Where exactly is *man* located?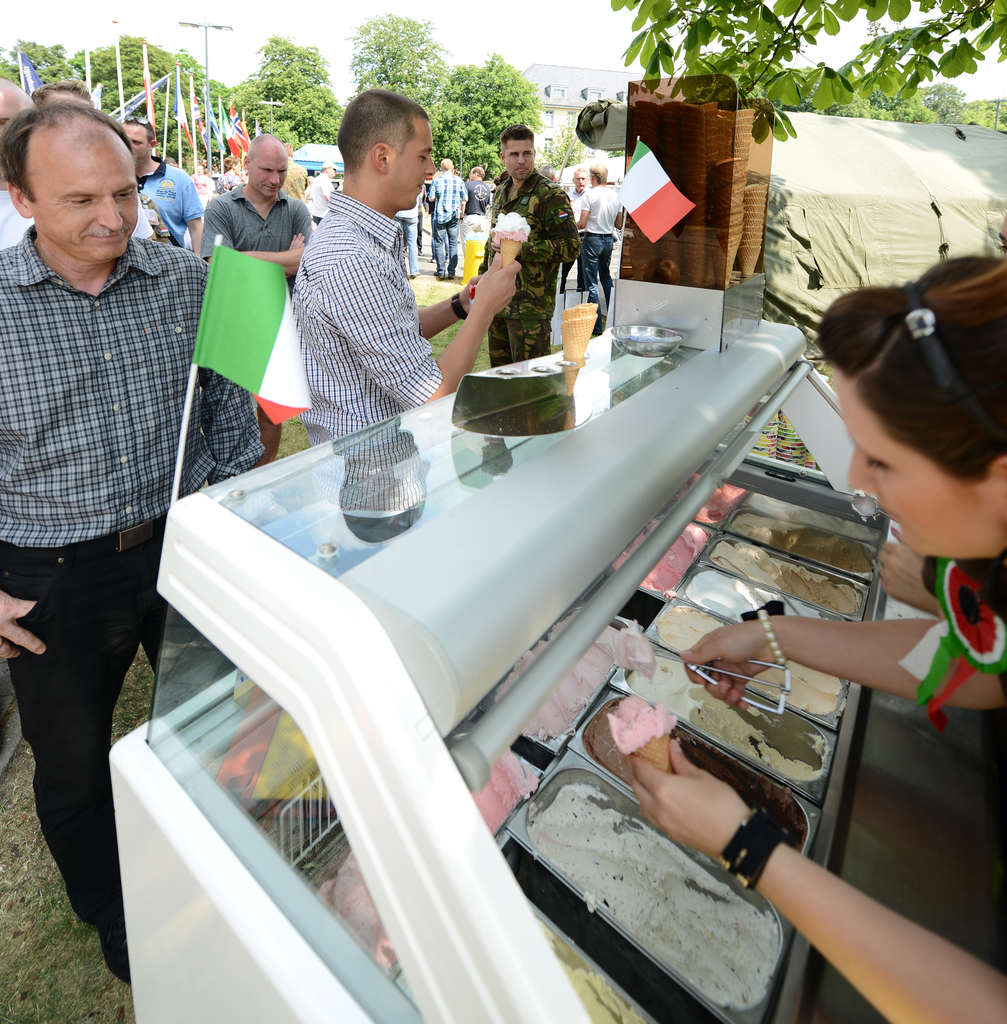
Its bounding box is box(286, 88, 526, 448).
